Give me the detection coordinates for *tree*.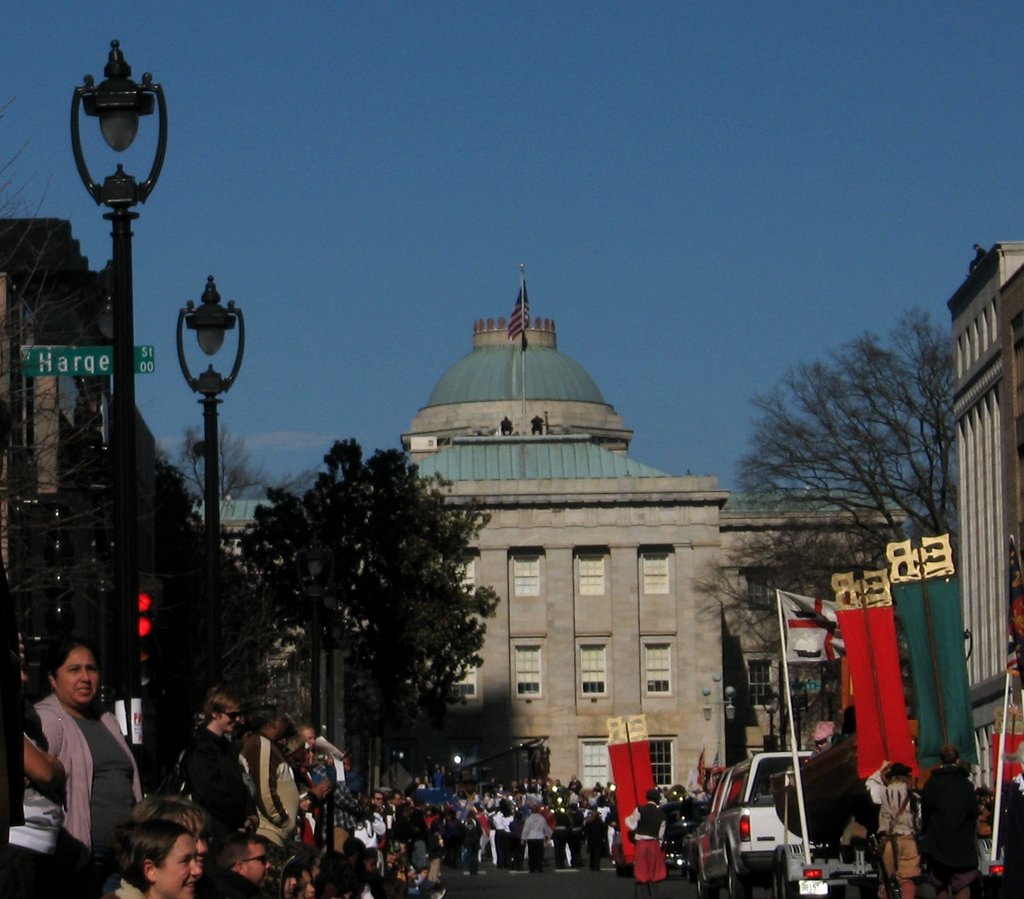
x1=685, y1=306, x2=964, y2=671.
